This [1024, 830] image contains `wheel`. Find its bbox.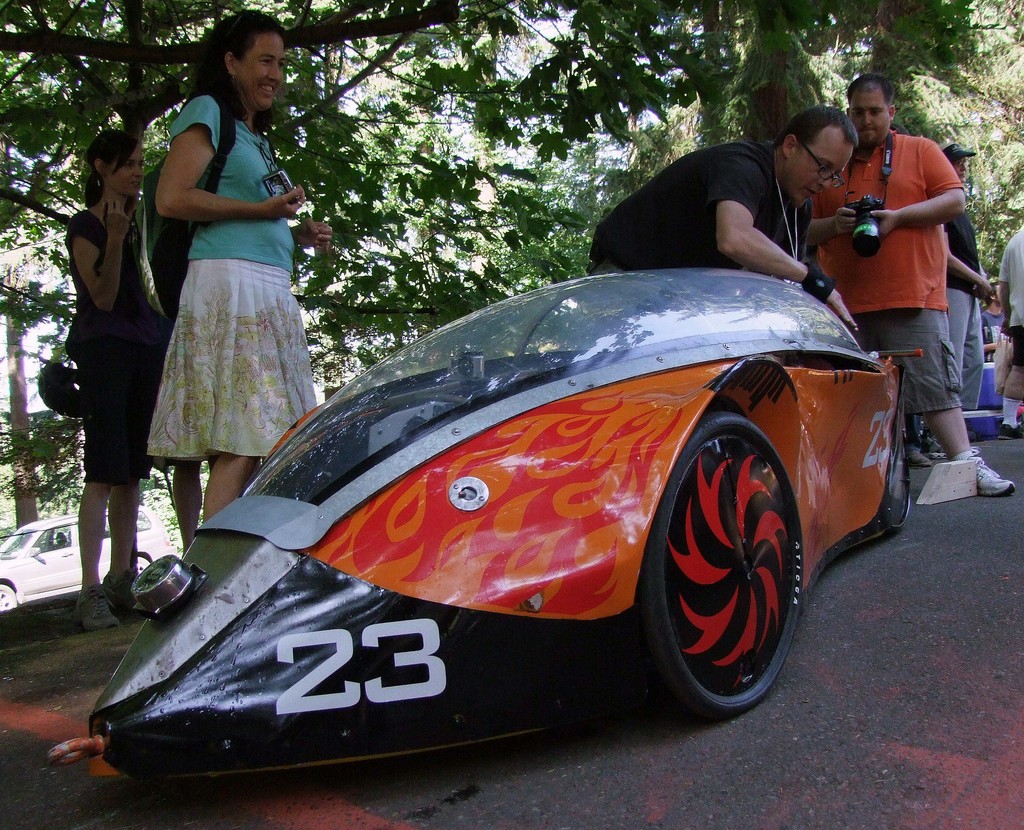
[0, 583, 24, 612].
